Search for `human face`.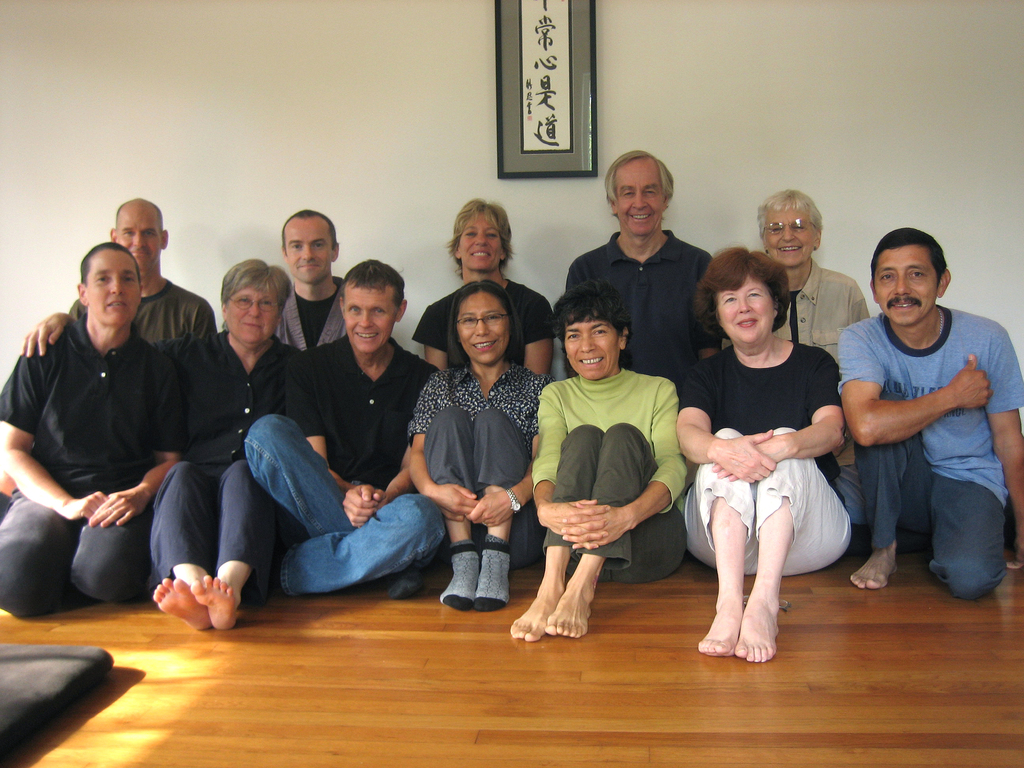
Found at BBox(461, 211, 497, 273).
